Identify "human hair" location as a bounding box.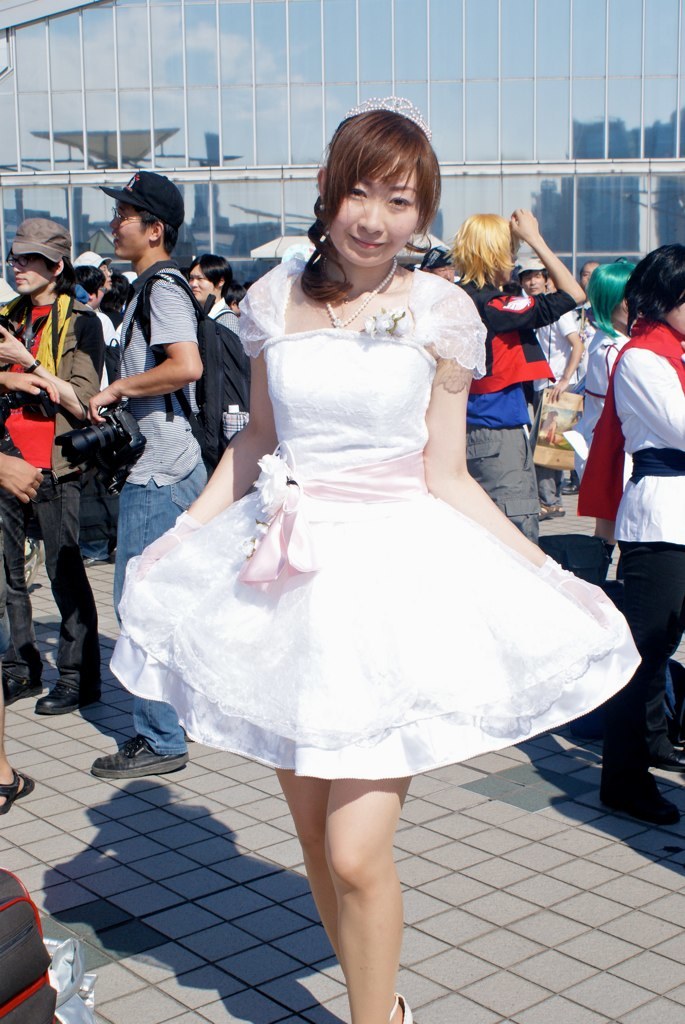
<box>442,207,511,299</box>.
